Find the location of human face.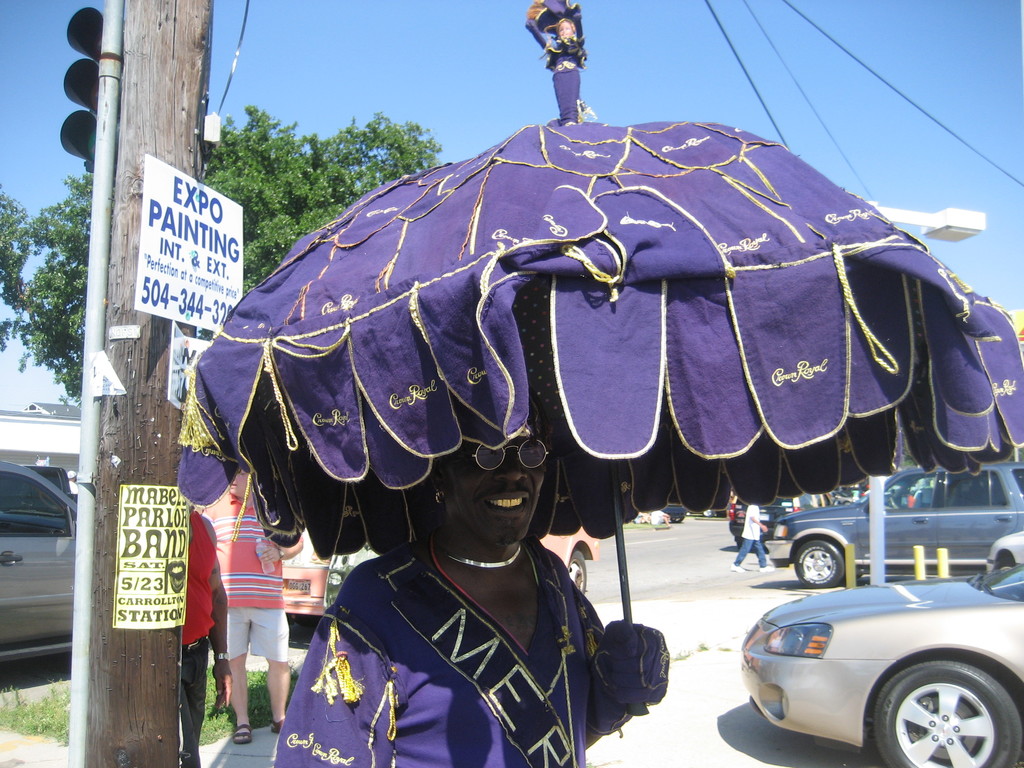
Location: <region>445, 443, 545, 541</region>.
